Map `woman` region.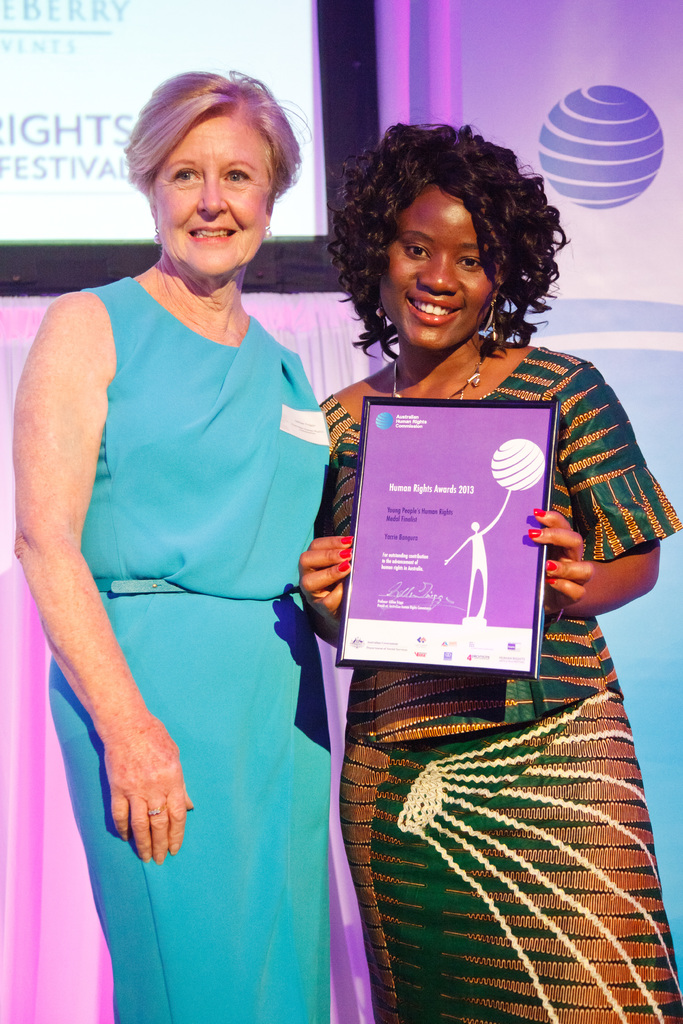
Mapped to [left=300, top=127, right=624, bottom=1023].
